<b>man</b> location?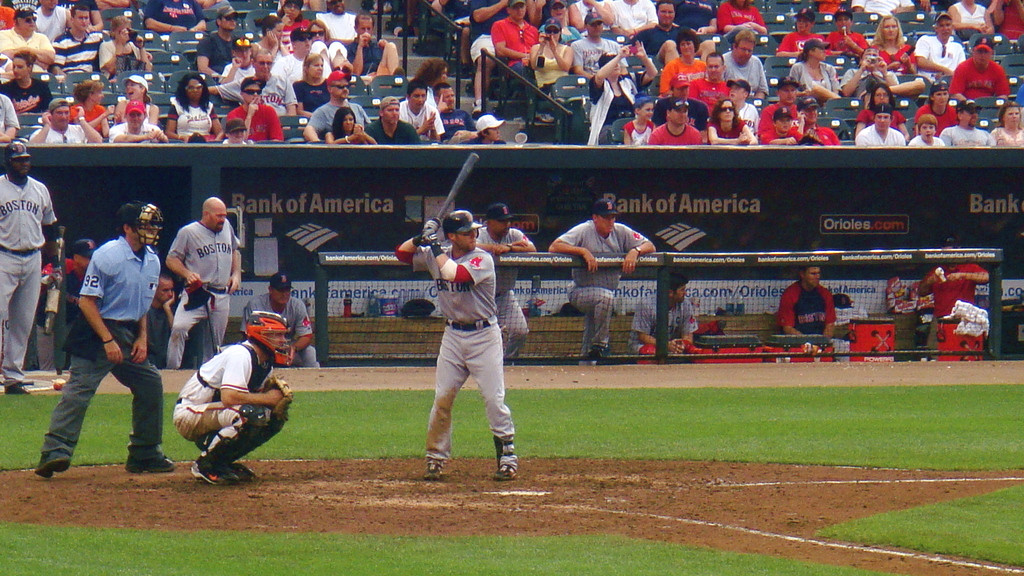
(left=108, top=101, right=168, bottom=145)
